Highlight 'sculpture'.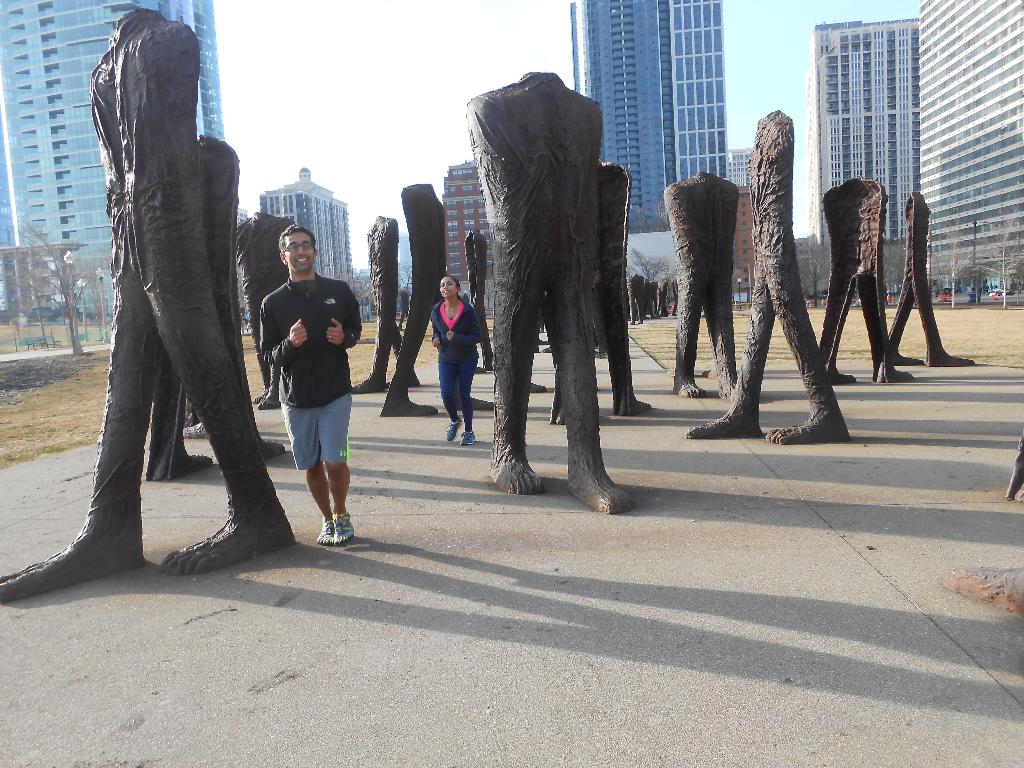
Highlighted region: crop(541, 154, 659, 417).
